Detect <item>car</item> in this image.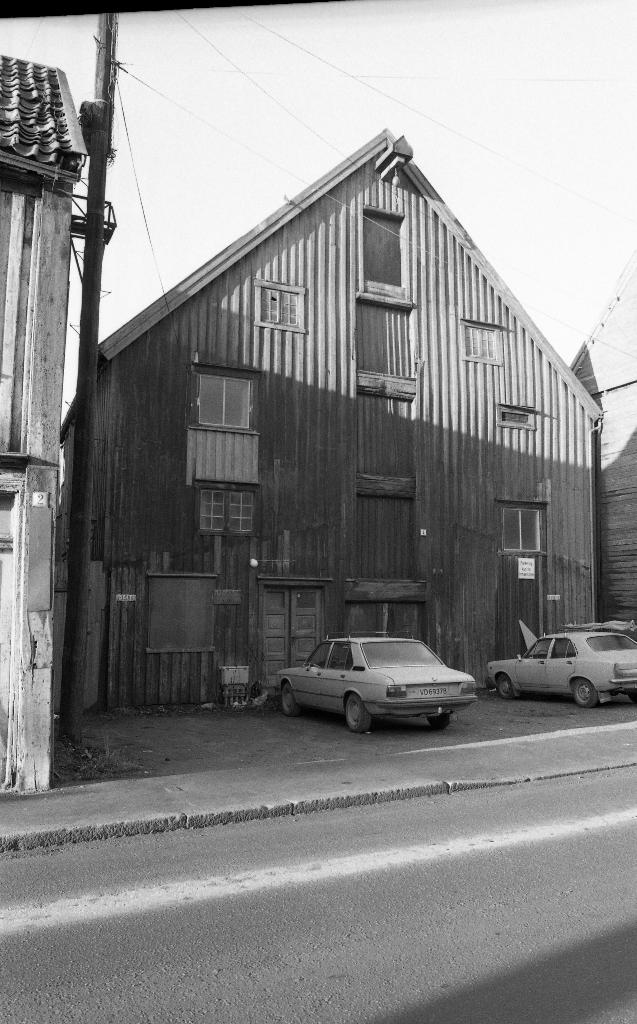
Detection: crop(272, 630, 484, 737).
